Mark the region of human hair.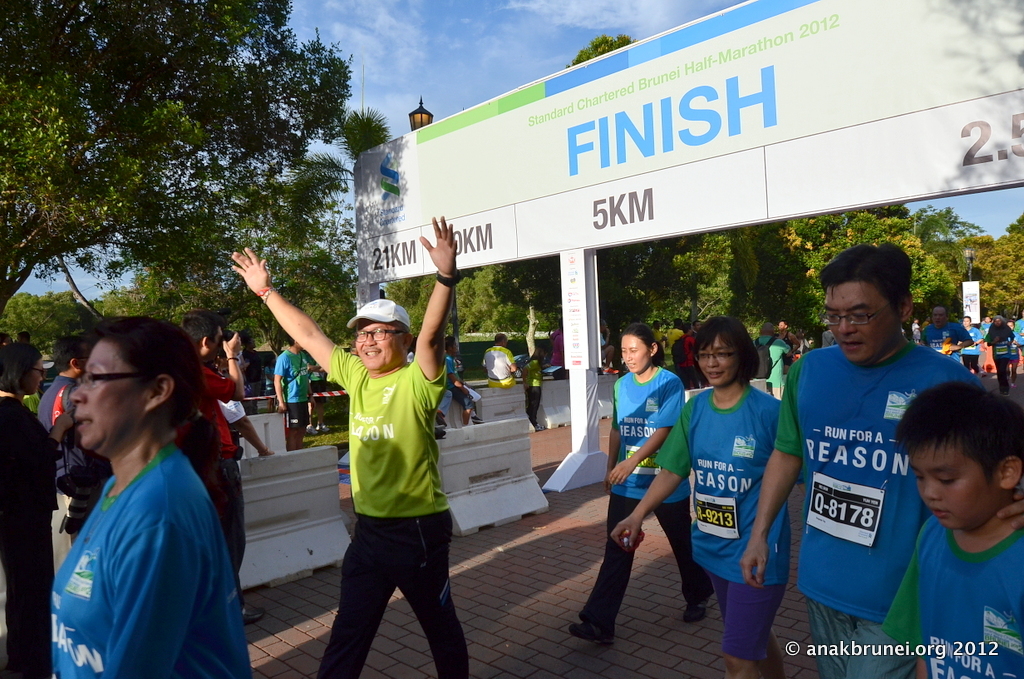
Region: {"x1": 887, "y1": 374, "x2": 1023, "y2": 470}.
